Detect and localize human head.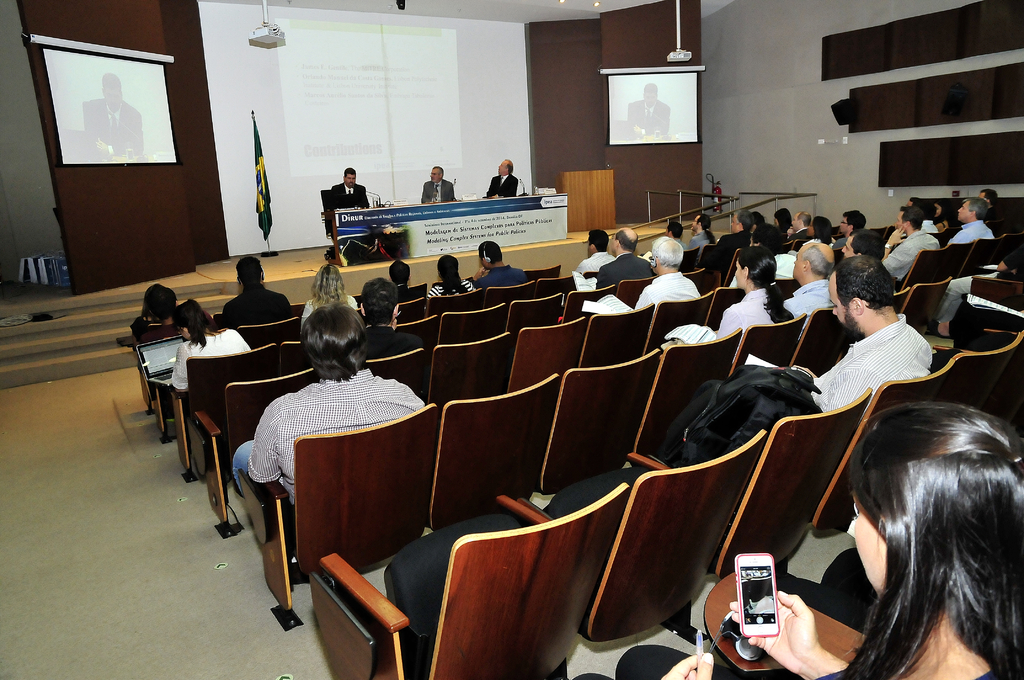
Localized at bbox(430, 163, 446, 184).
